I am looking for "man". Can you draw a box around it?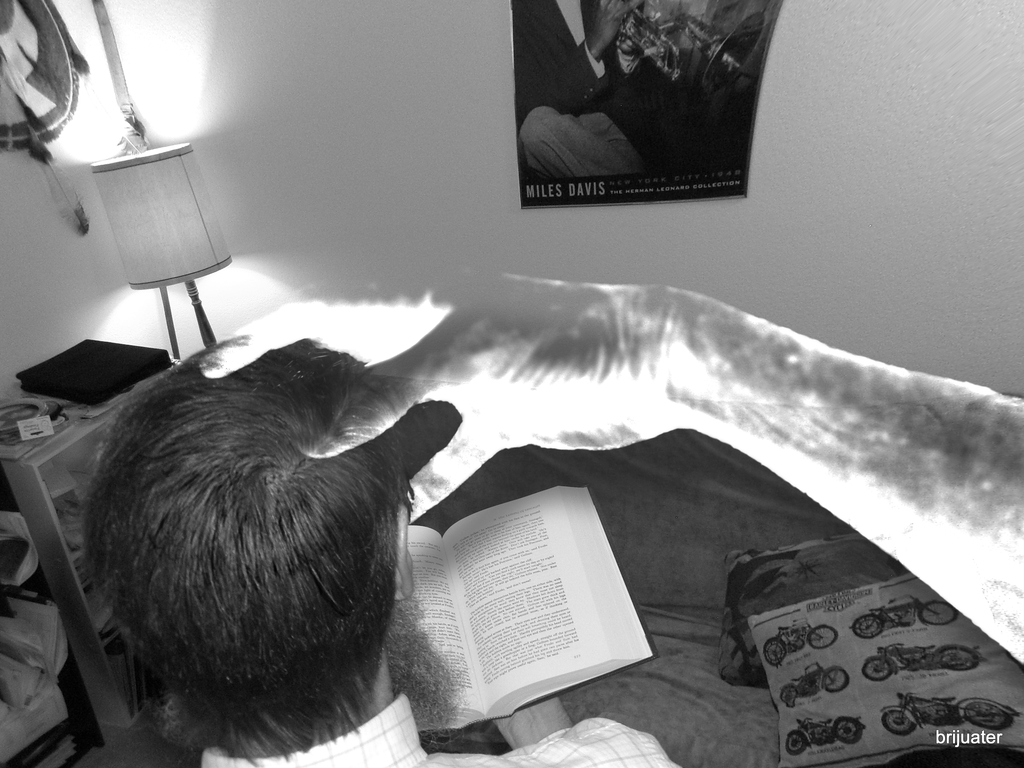
Sure, the bounding box is <region>81, 333, 675, 767</region>.
